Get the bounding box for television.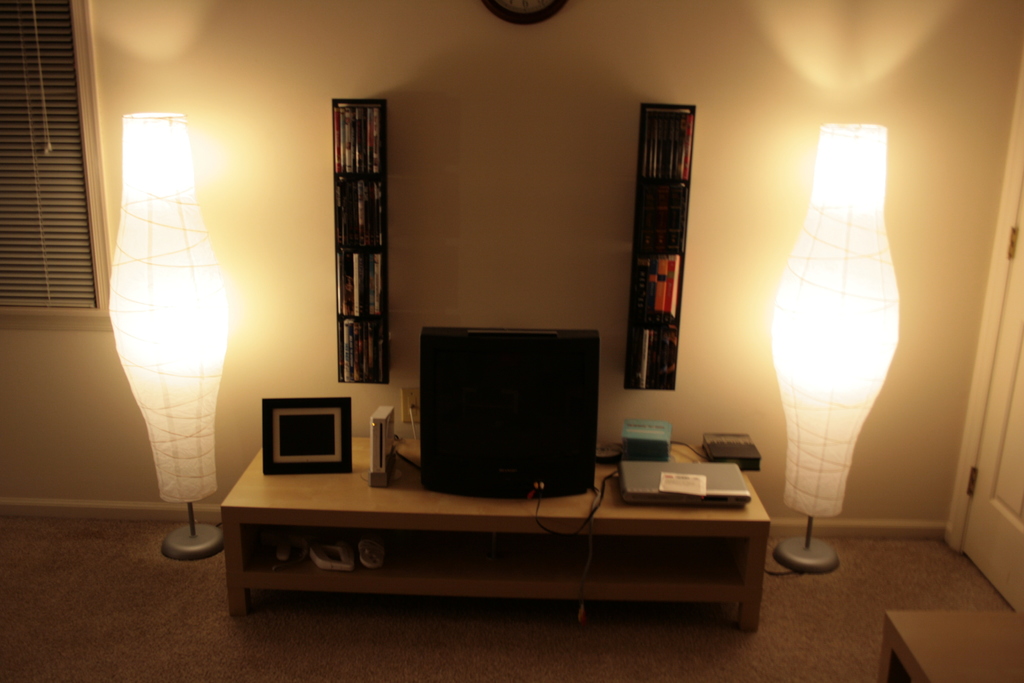
{"x1": 422, "y1": 329, "x2": 599, "y2": 488}.
